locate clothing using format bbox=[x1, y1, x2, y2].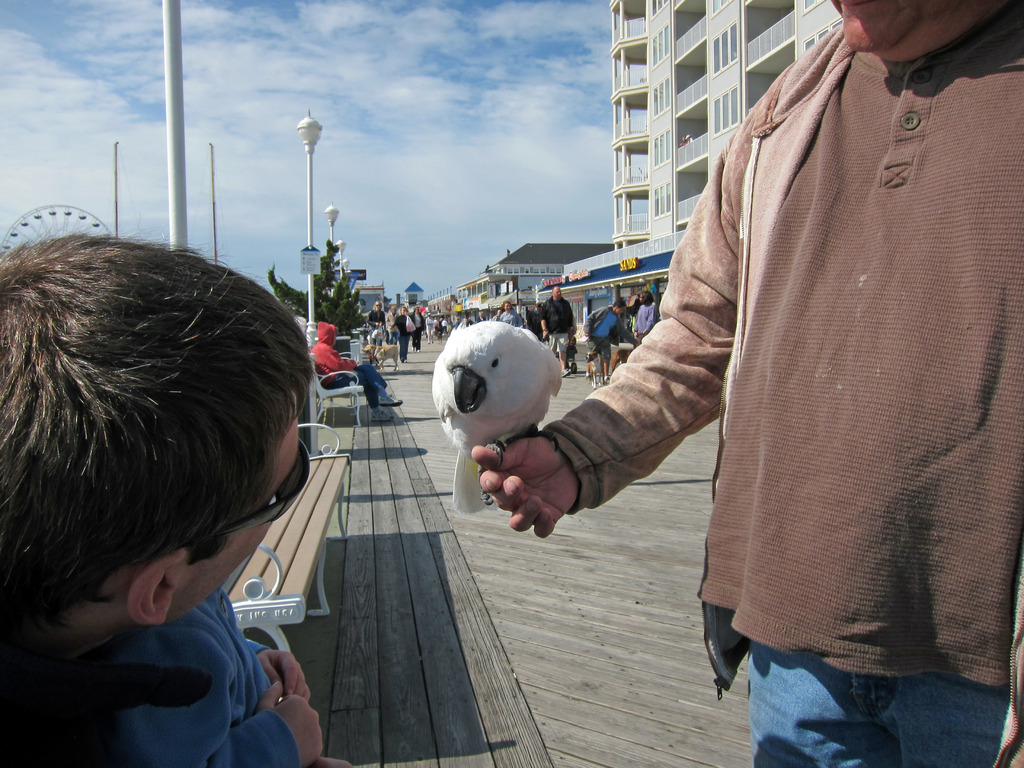
bbox=[585, 303, 634, 363].
